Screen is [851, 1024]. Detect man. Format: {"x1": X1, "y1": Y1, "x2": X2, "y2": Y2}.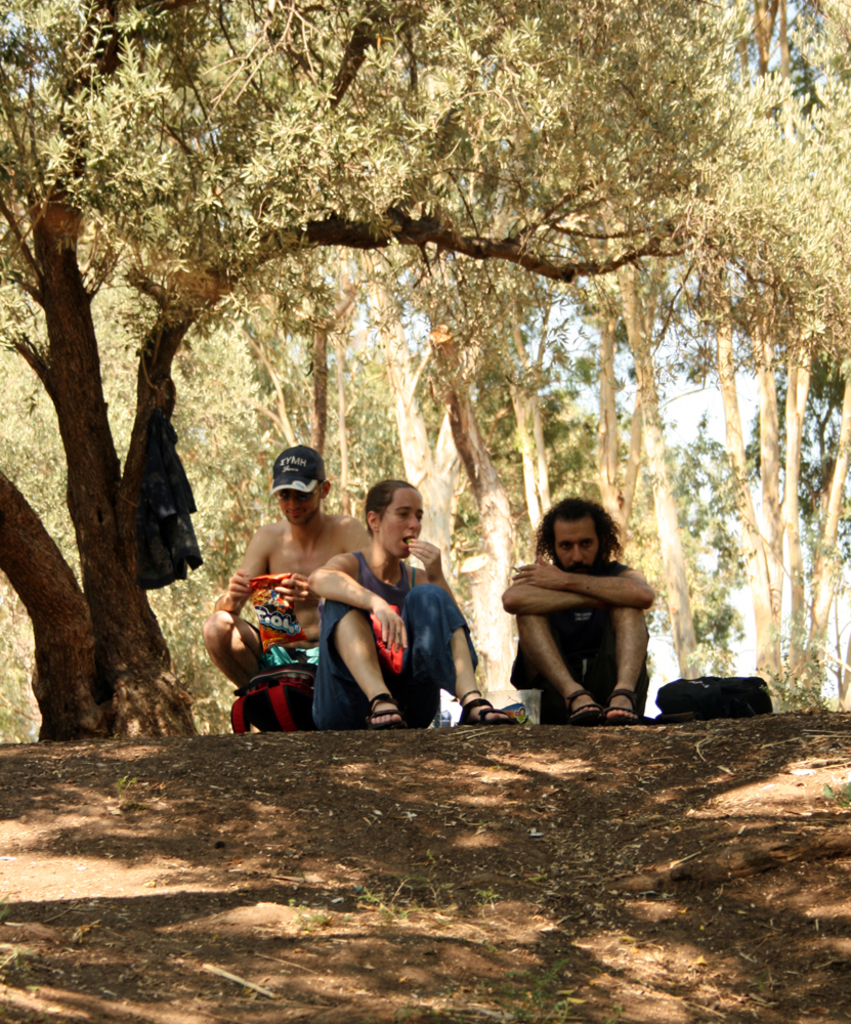
{"x1": 208, "y1": 442, "x2": 369, "y2": 690}.
